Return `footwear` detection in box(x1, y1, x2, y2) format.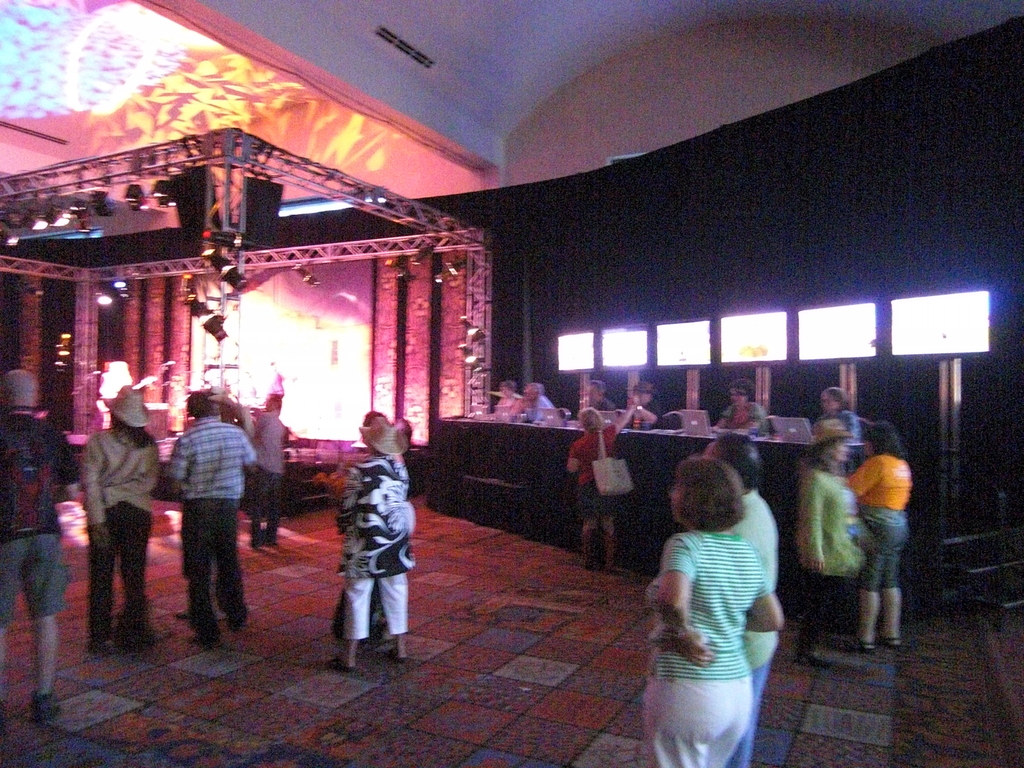
box(575, 560, 598, 569).
